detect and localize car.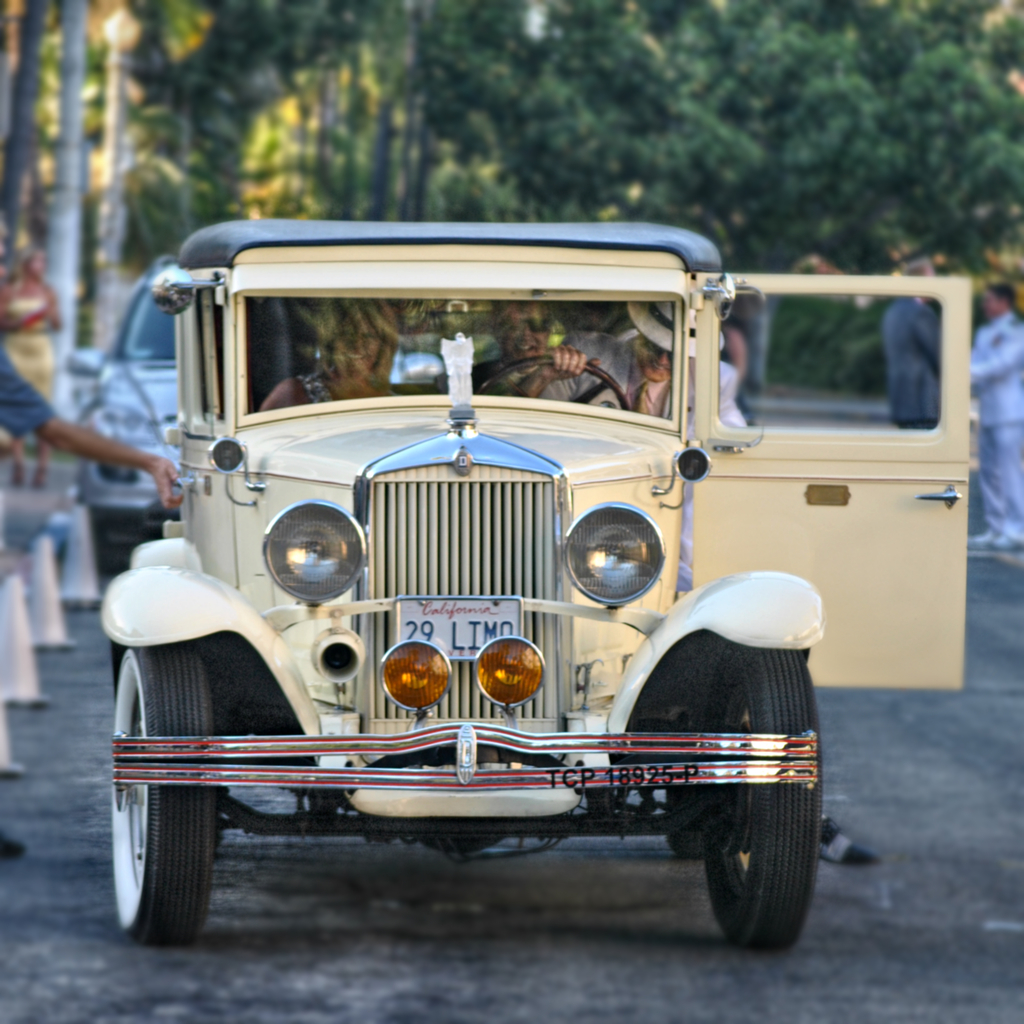
Localized at Rect(97, 217, 970, 952).
